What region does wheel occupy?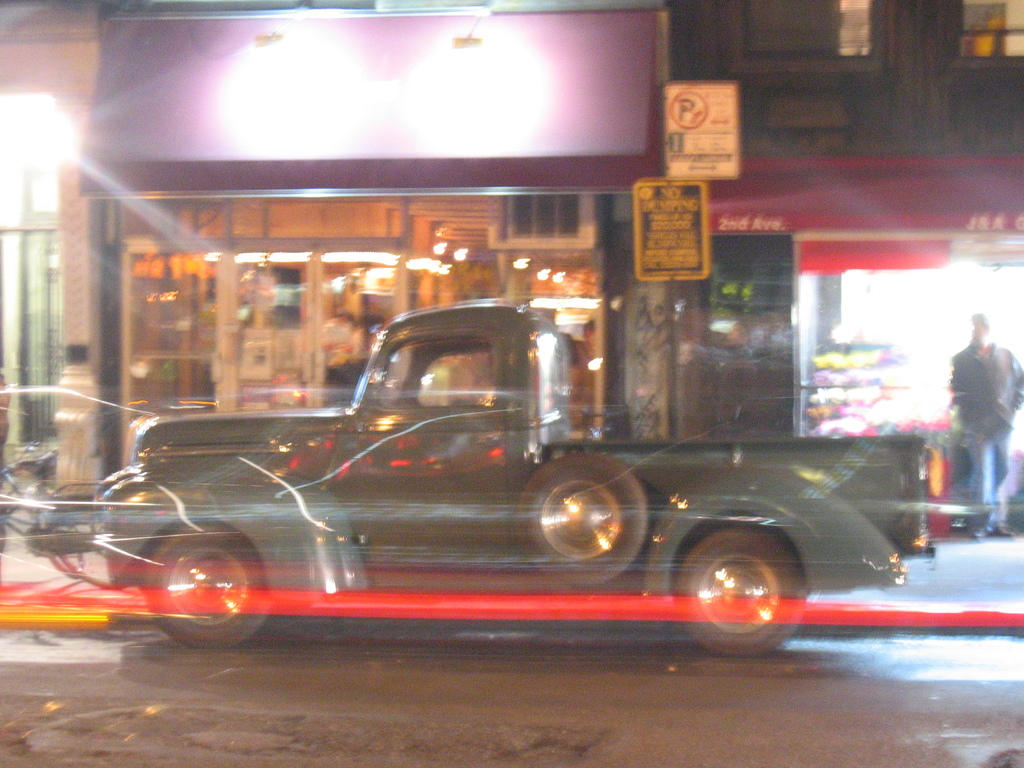
{"left": 149, "top": 532, "right": 269, "bottom": 648}.
